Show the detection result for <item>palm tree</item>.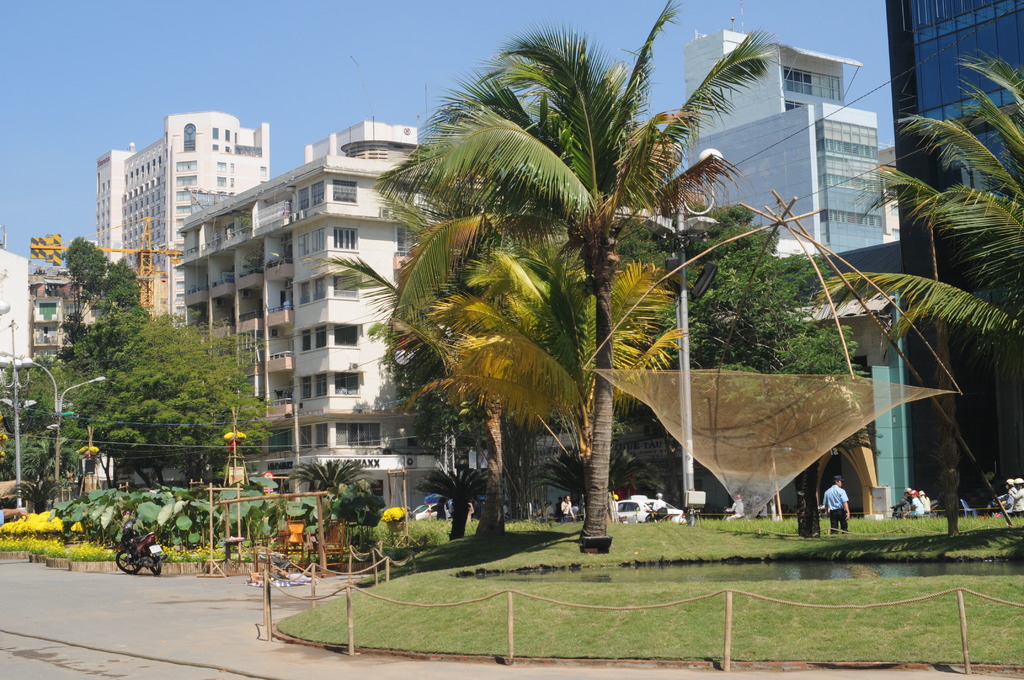
[842, 54, 1023, 330].
